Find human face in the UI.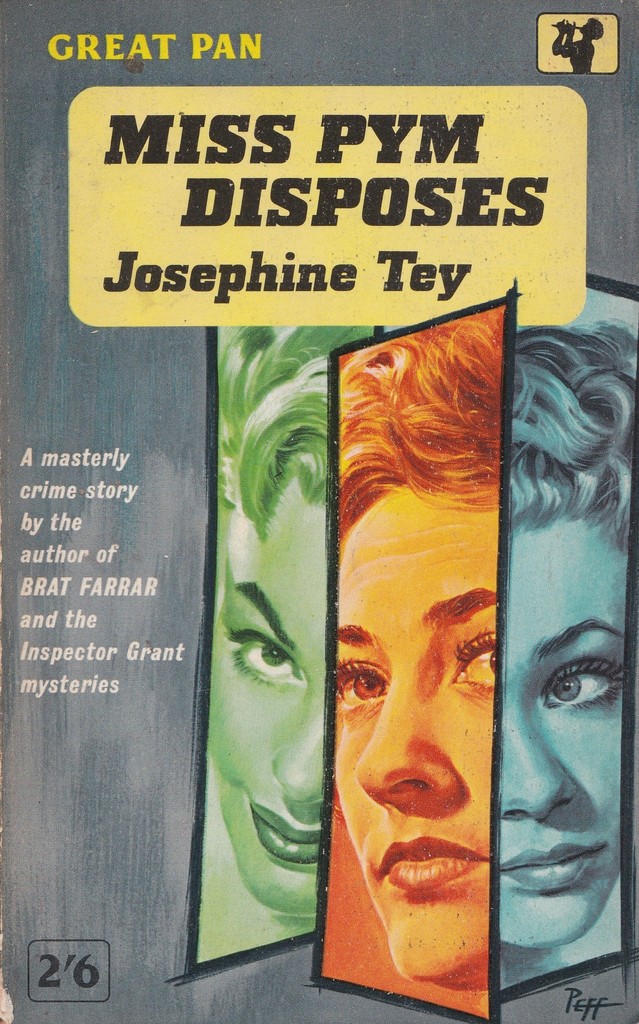
UI element at left=206, top=464, right=322, bottom=921.
